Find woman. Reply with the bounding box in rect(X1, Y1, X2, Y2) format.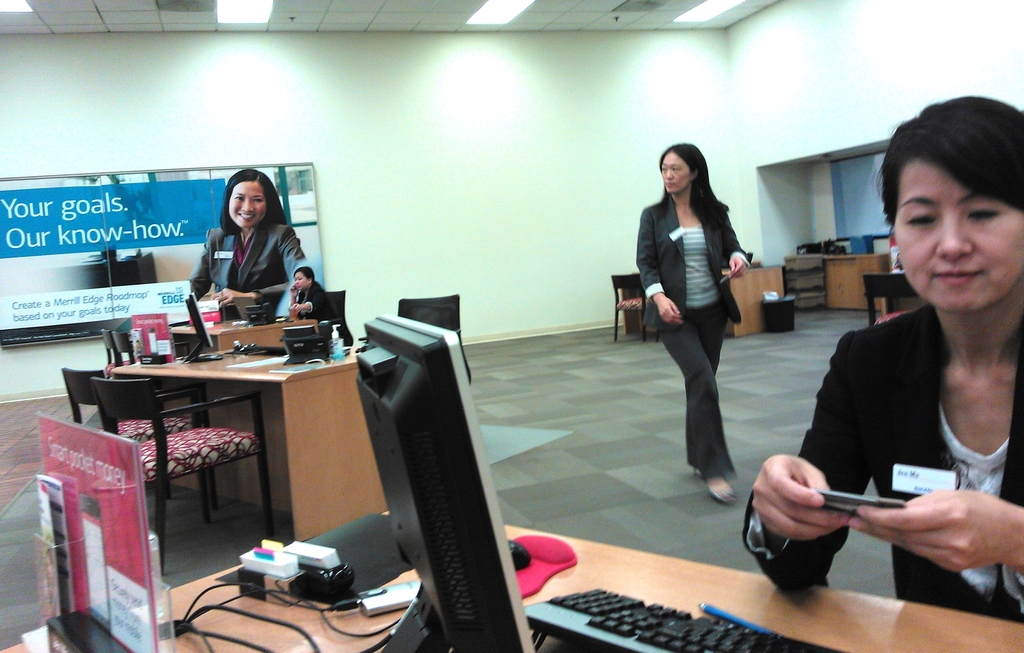
rect(637, 143, 759, 495).
